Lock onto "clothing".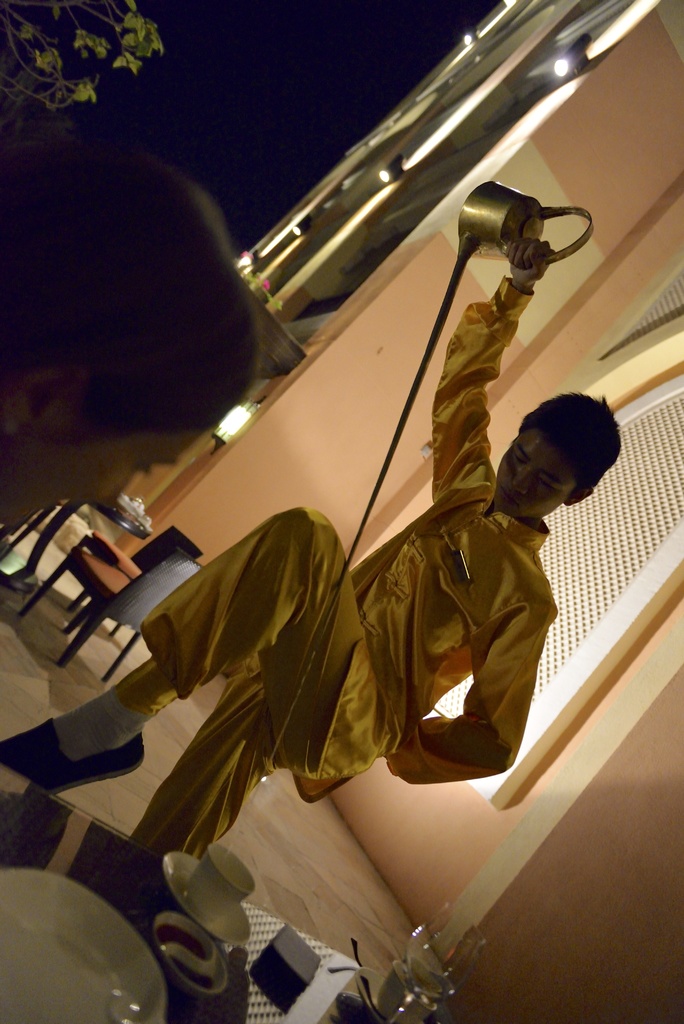
Locked: [left=134, top=275, right=570, bottom=863].
